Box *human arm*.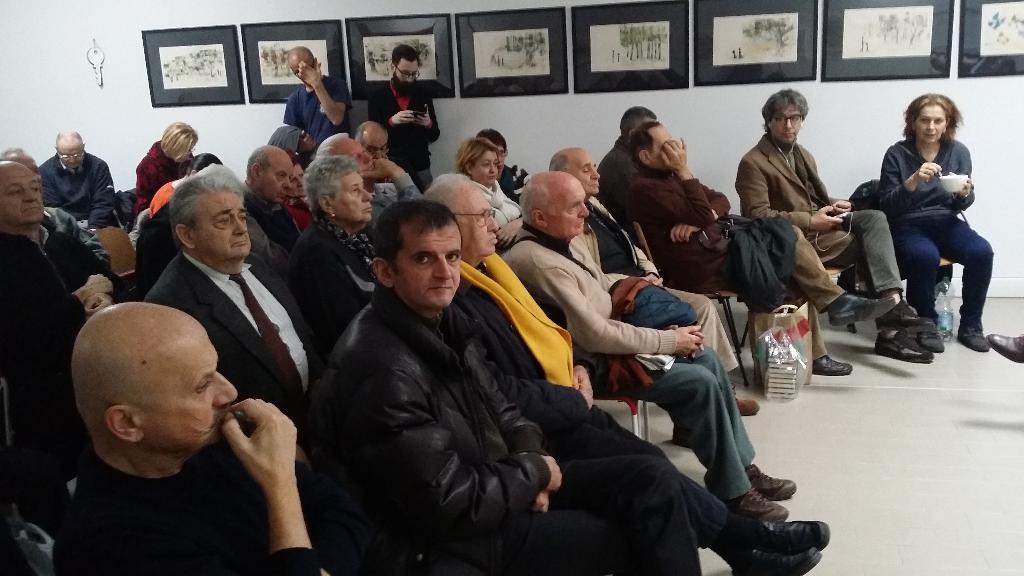
bbox(481, 192, 518, 235).
